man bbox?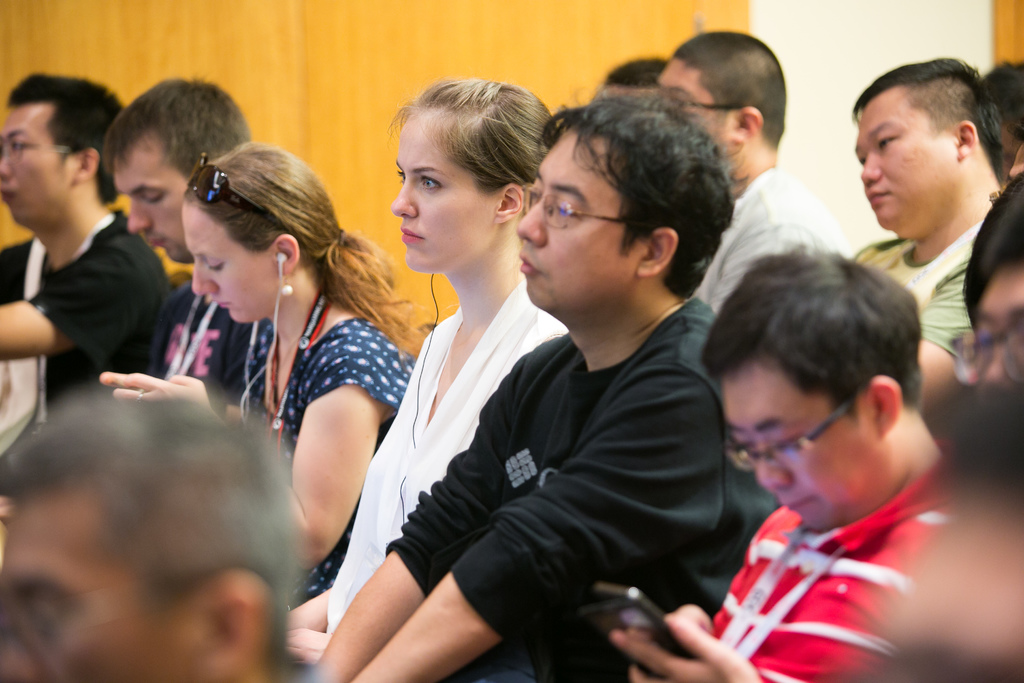
left=0, top=70, right=182, bottom=441
